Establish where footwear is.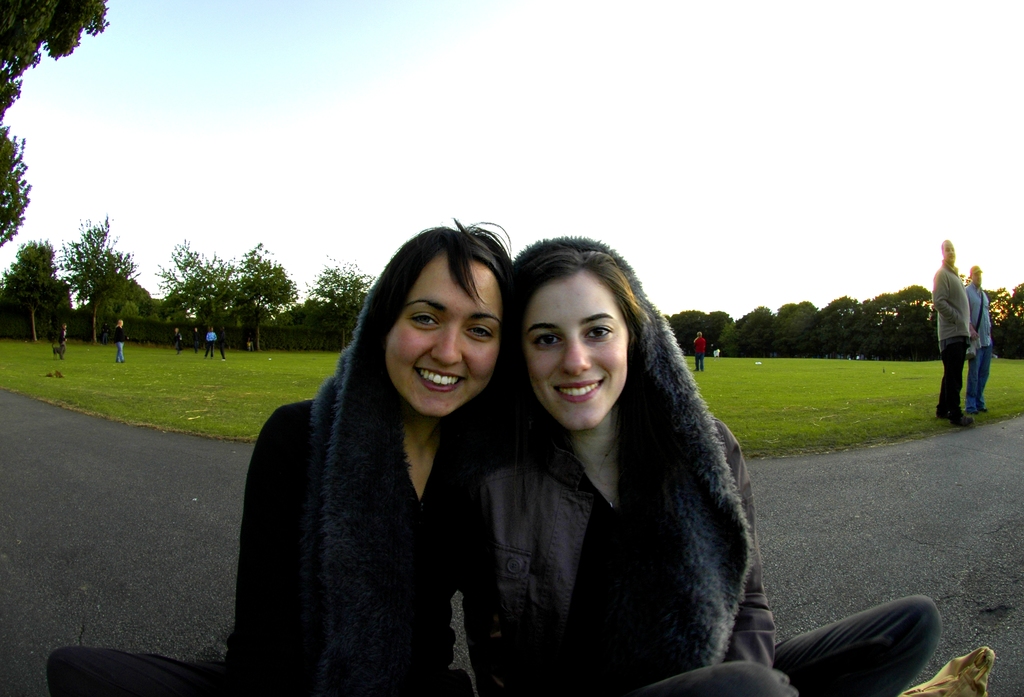
Established at box(950, 414, 973, 430).
